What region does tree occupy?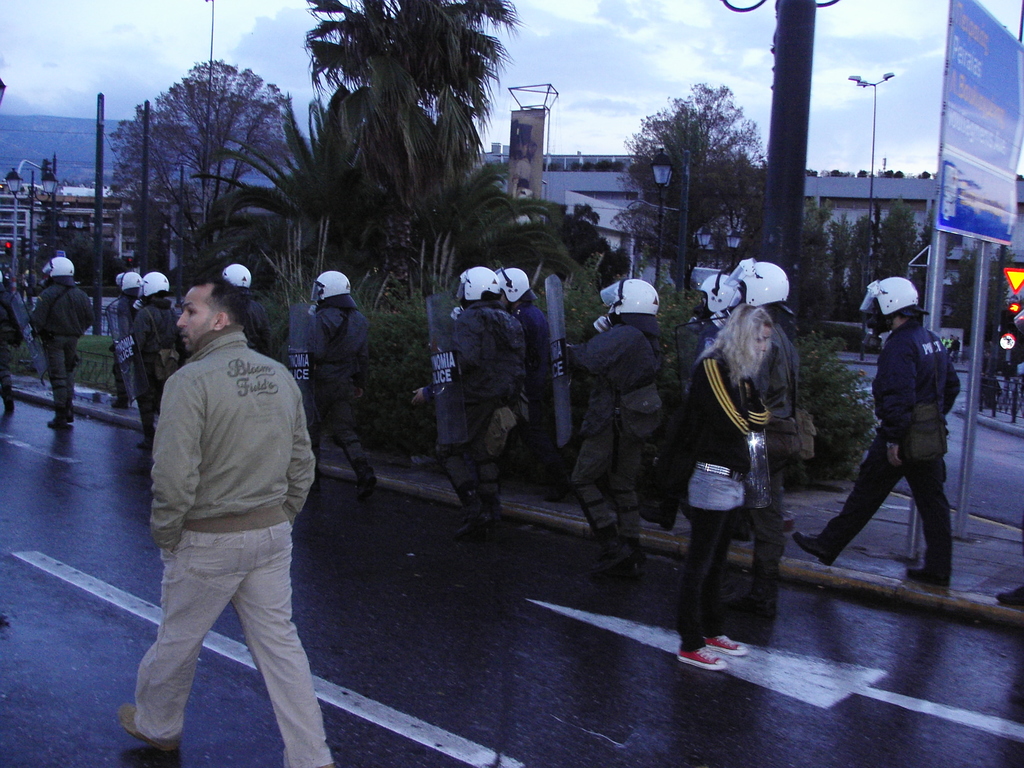
l=947, t=232, r=1010, b=343.
